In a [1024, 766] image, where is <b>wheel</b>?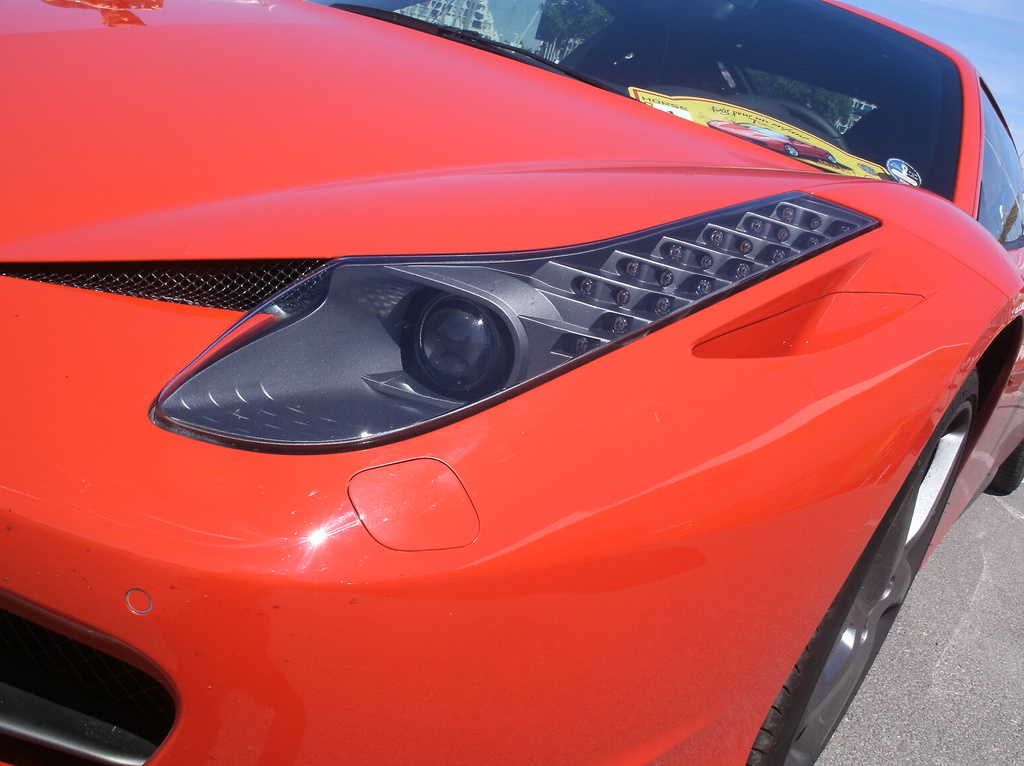
989:441:1023:501.
